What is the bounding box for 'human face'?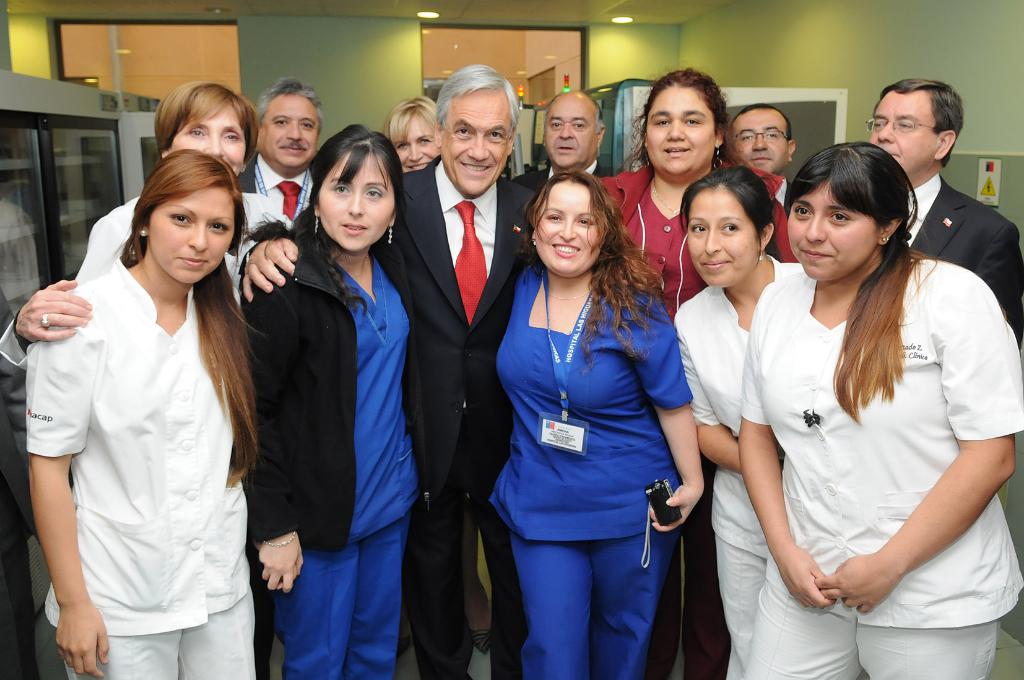
select_region(726, 109, 789, 175).
